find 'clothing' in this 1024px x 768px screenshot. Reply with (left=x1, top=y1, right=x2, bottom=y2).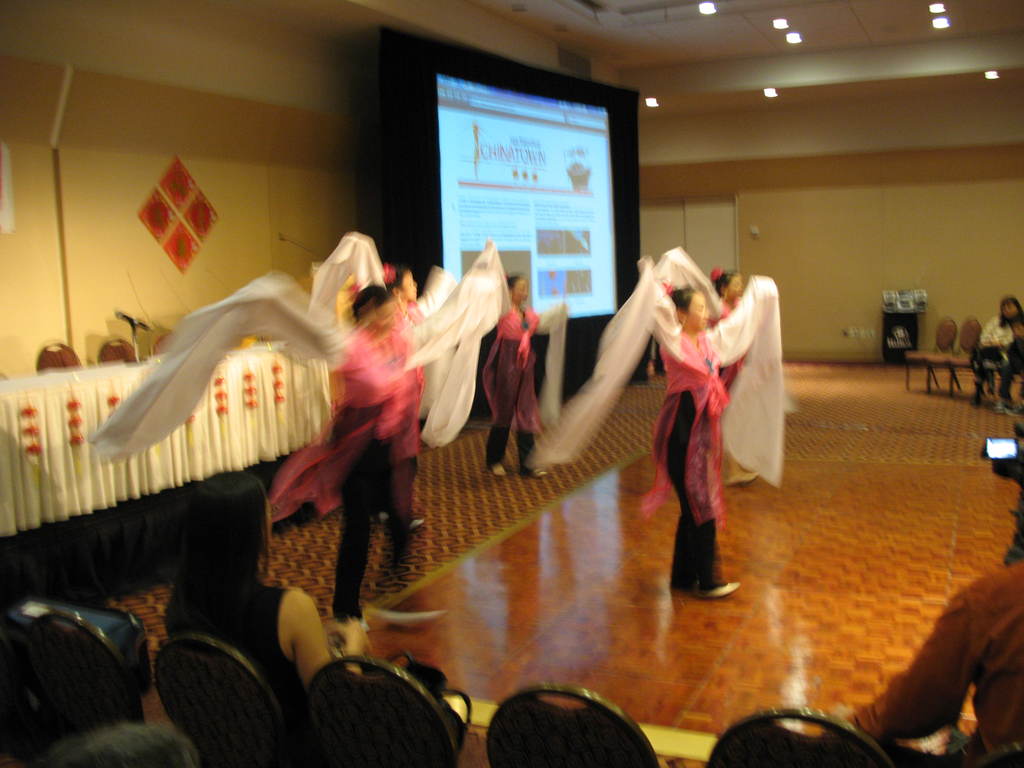
(left=708, top=291, right=749, bottom=399).
